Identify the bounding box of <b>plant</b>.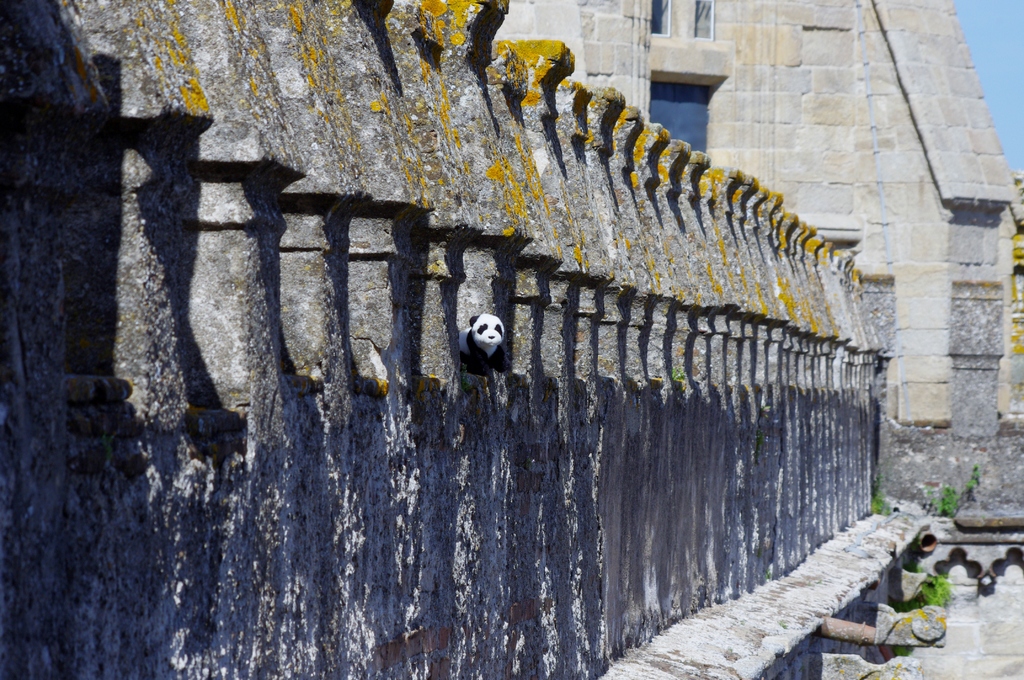
rect(872, 494, 892, 514).
